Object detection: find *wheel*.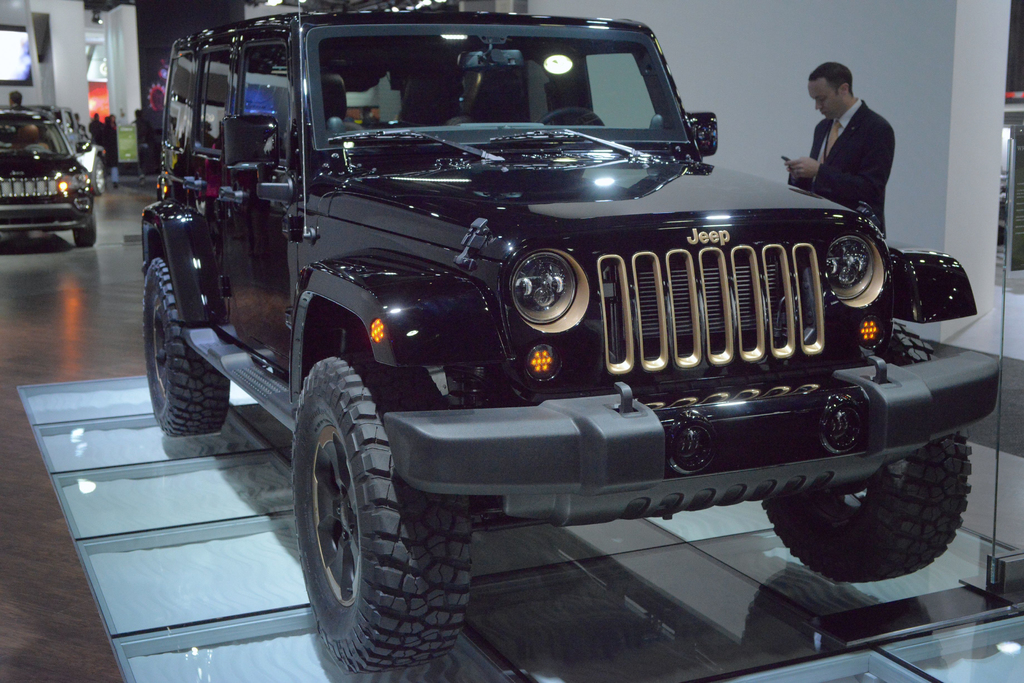
BBox(72, 216, 100, 248).
